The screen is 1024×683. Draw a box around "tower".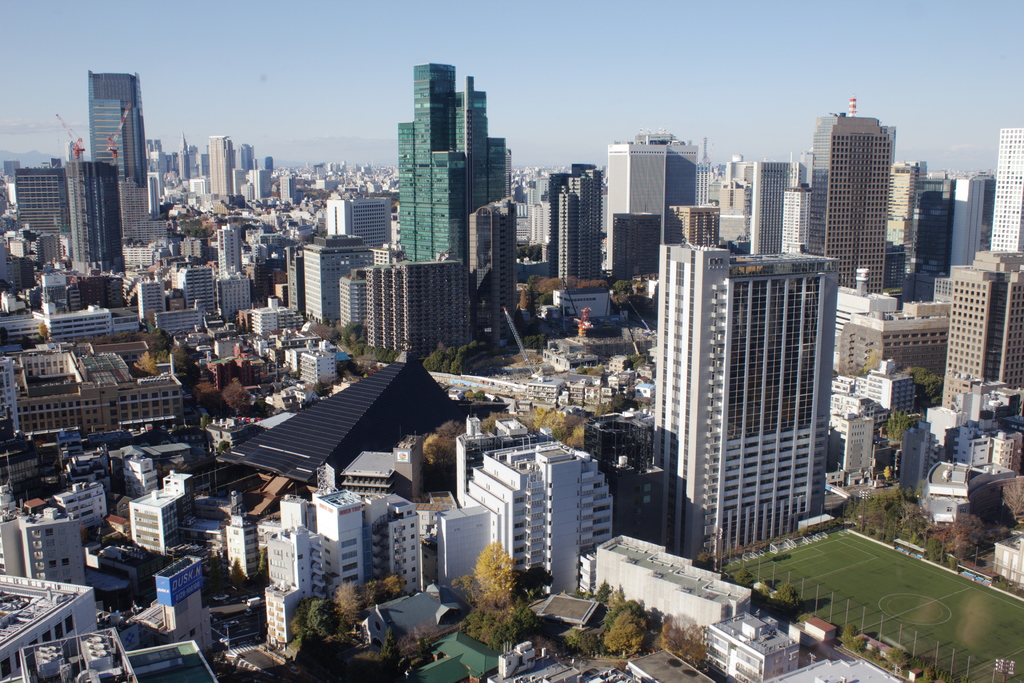
select_region(607, 132, 668, 281).
